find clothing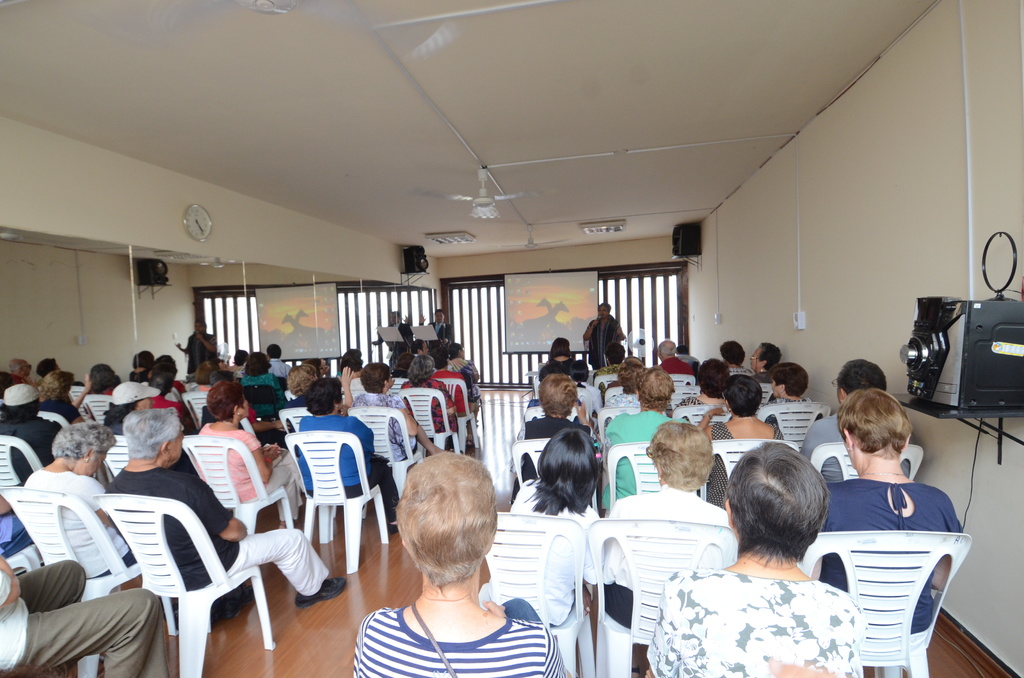
661,545,879,675
